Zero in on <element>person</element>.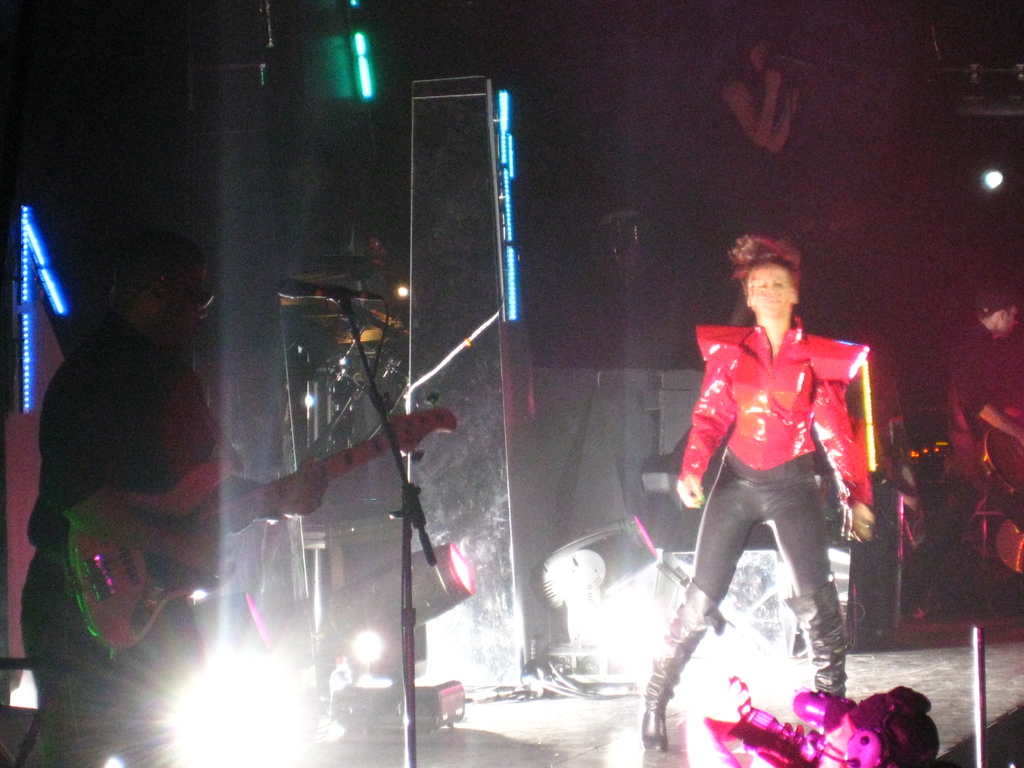
Zeroed in: 703:24:816:325.
